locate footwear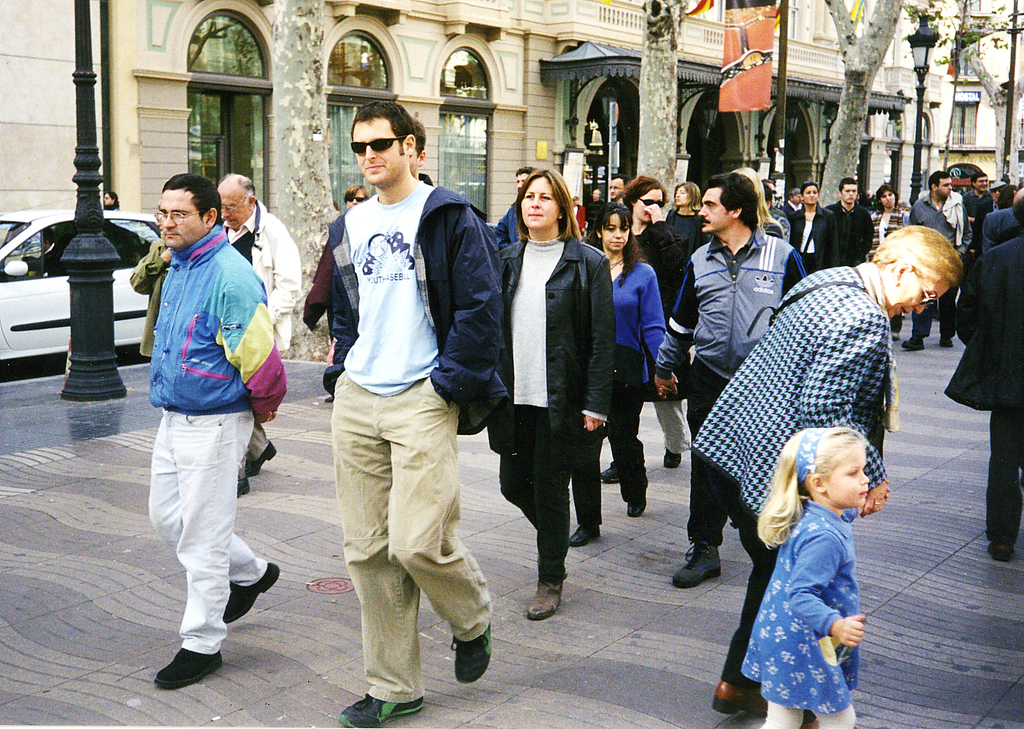
x1=663 y1=447 x2=682 y2=470
